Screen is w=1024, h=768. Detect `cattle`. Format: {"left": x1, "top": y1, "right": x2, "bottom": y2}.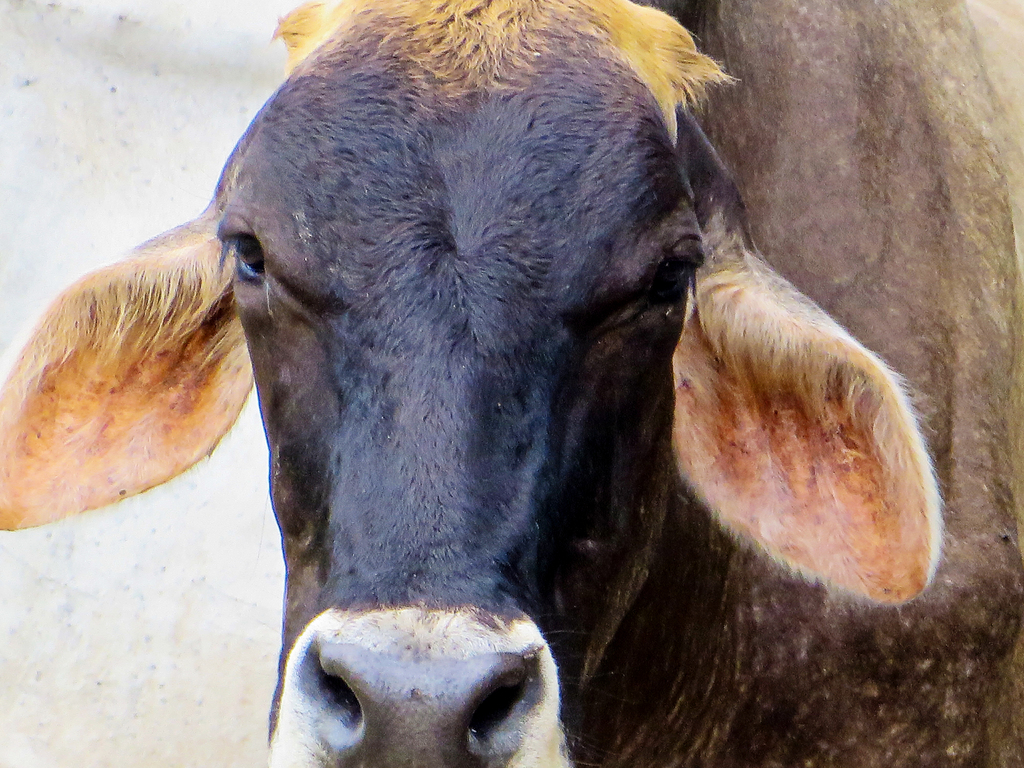
{"left": 0, "top": 0, "right": 1023, "bottom": 767}.
